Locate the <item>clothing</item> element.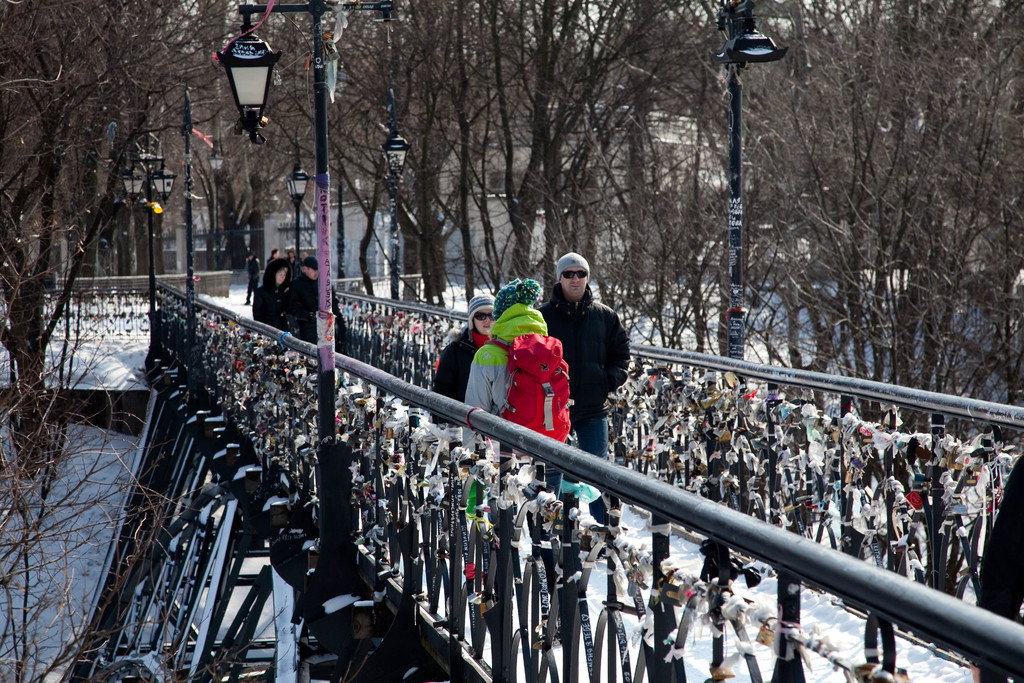
Element bbox: 432, 335, 496, 400.
